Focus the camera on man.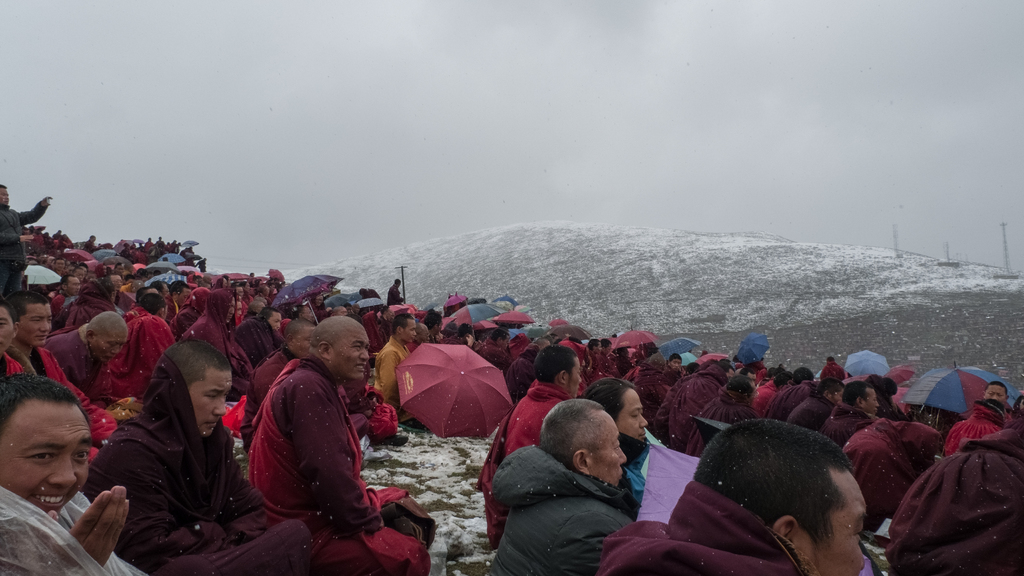
Focus region: 958:380:1023:428.
